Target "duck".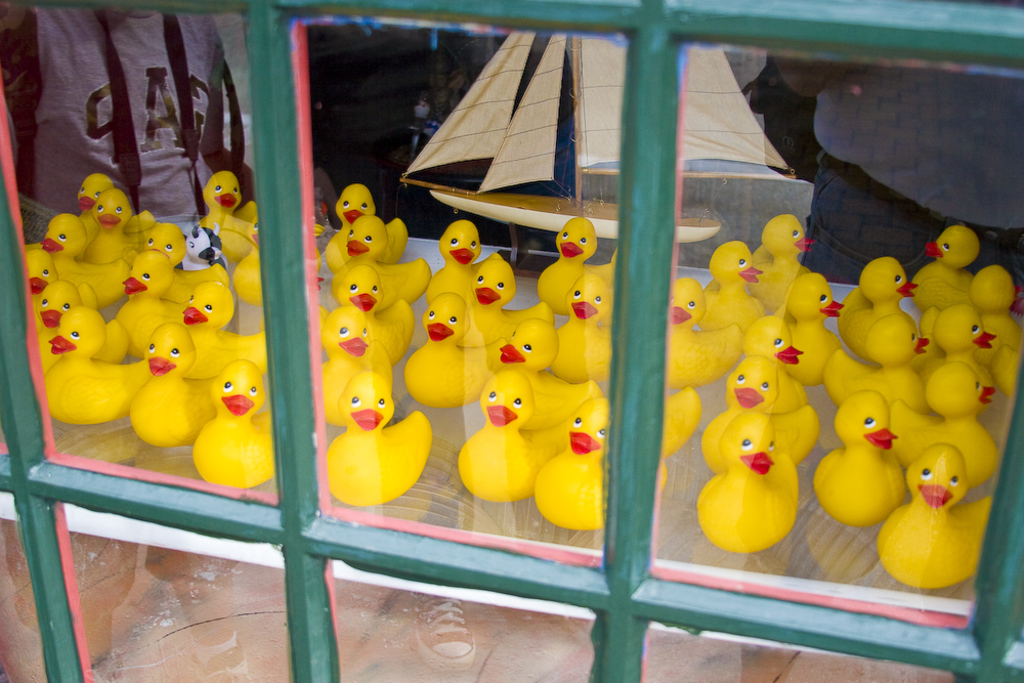
Target region: bbox=[735, 314, 817, 421].
